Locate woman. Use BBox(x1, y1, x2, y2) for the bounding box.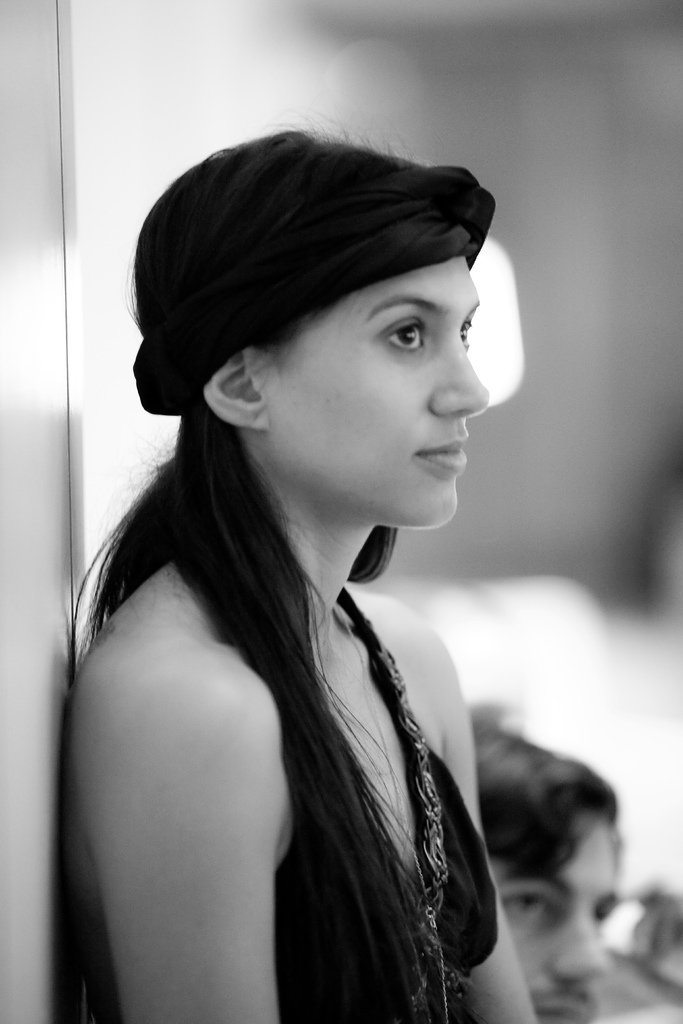
BBox(36, 90, 552, 1023).
